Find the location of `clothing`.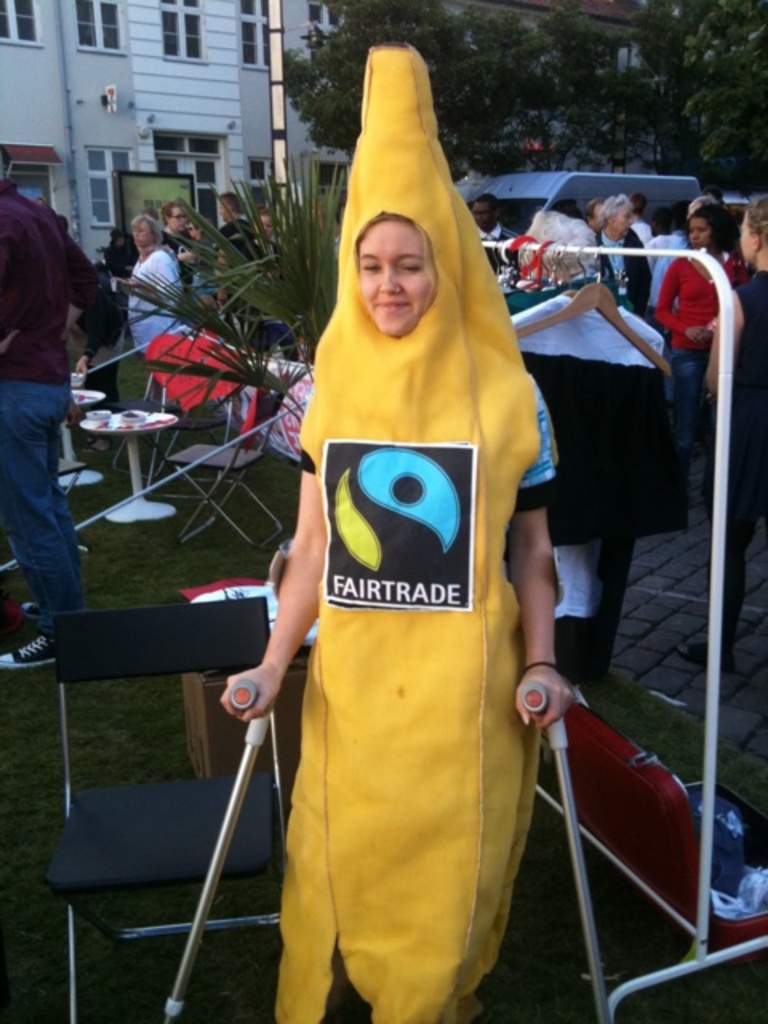
Location: 0, 178, 98, 645.
